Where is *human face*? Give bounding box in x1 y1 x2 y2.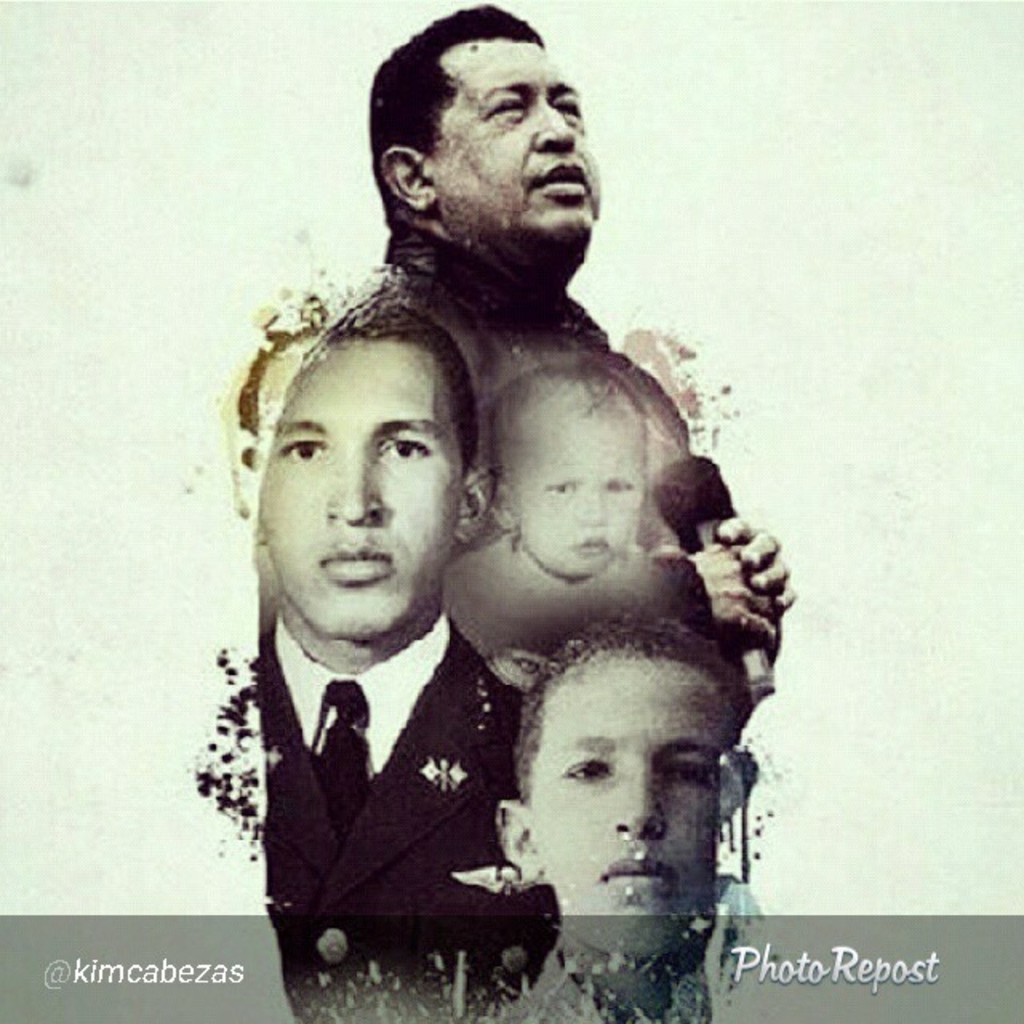
446 58 597 242.
